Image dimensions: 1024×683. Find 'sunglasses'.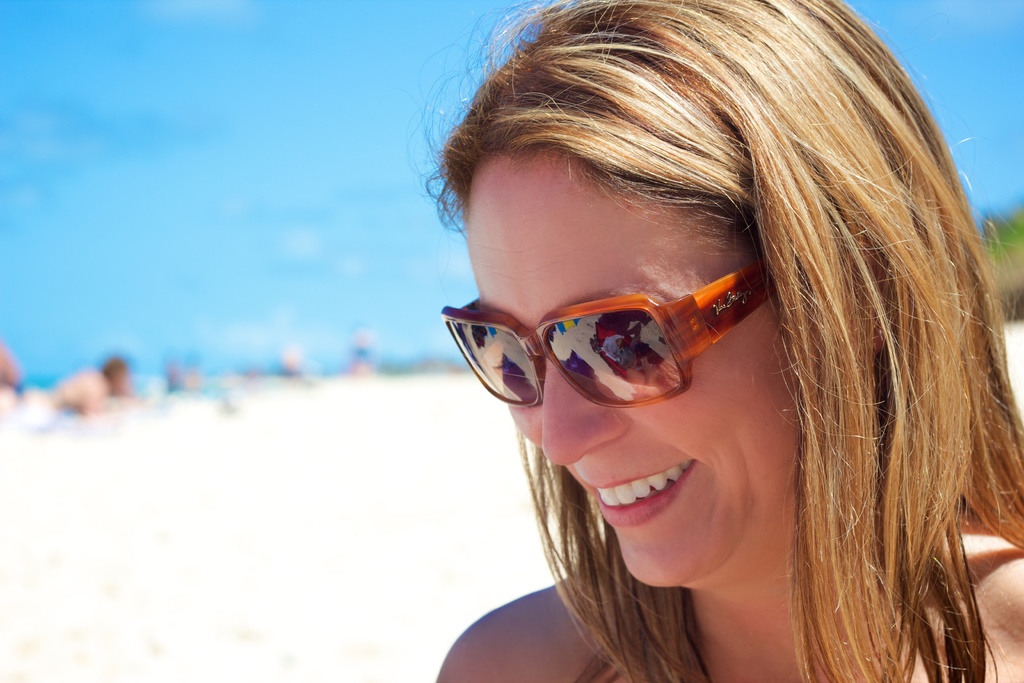
detection(439, 256, 772, 408).
